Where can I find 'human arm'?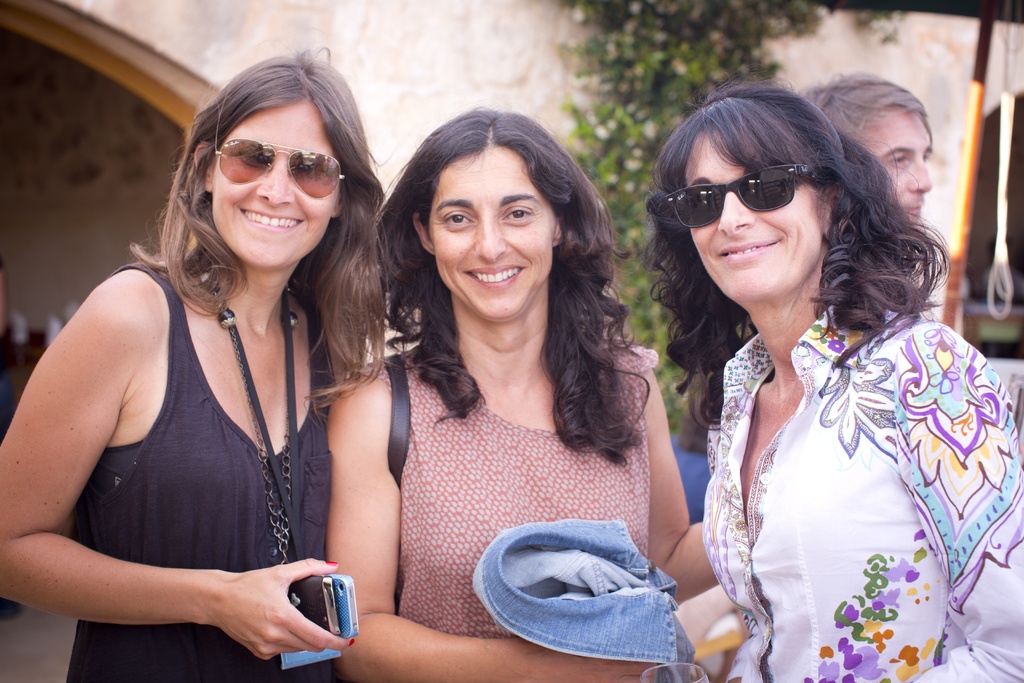
You can find it at l=635, t=371, r=737, b=592.
